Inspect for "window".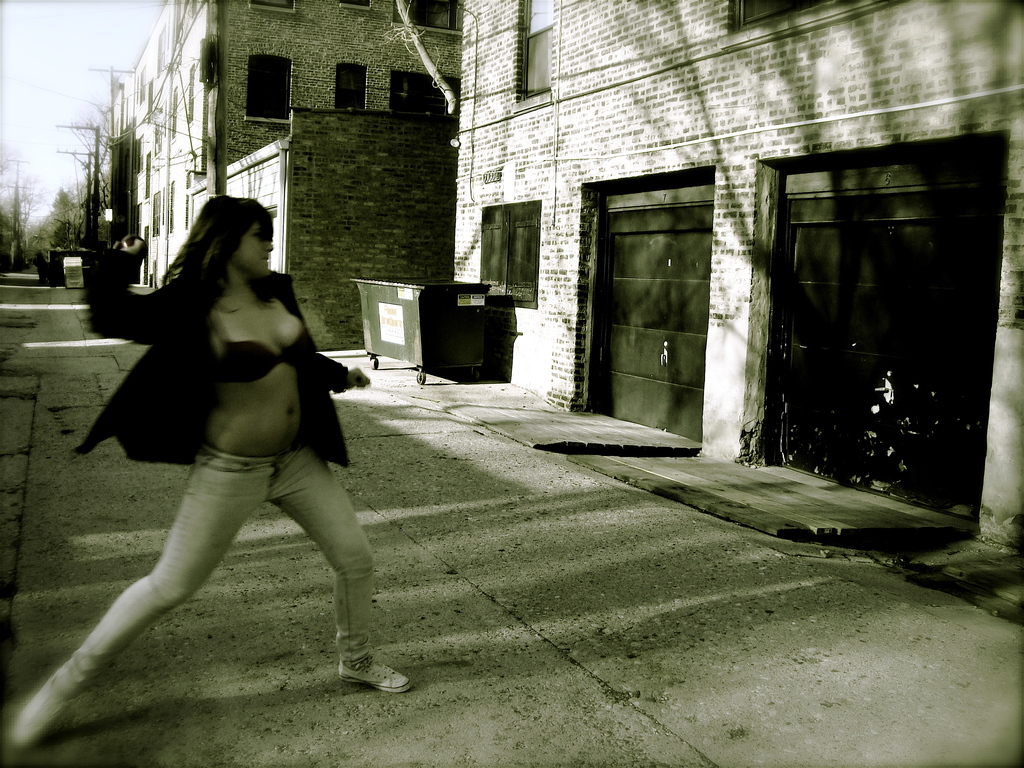
Inspection: select_region(251, 56, 289, 125).
